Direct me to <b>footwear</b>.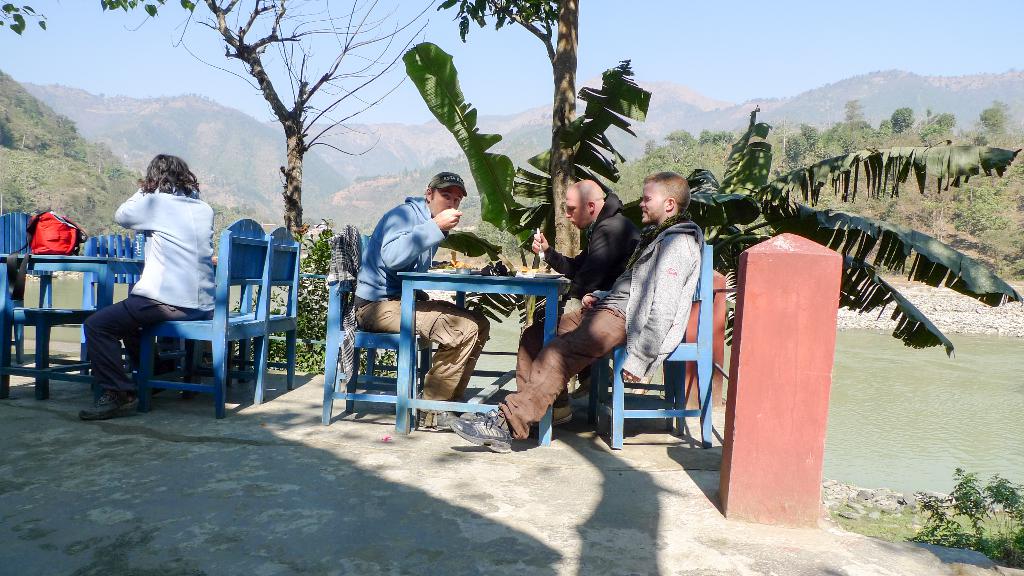
Direction: 415 408 470 431.
